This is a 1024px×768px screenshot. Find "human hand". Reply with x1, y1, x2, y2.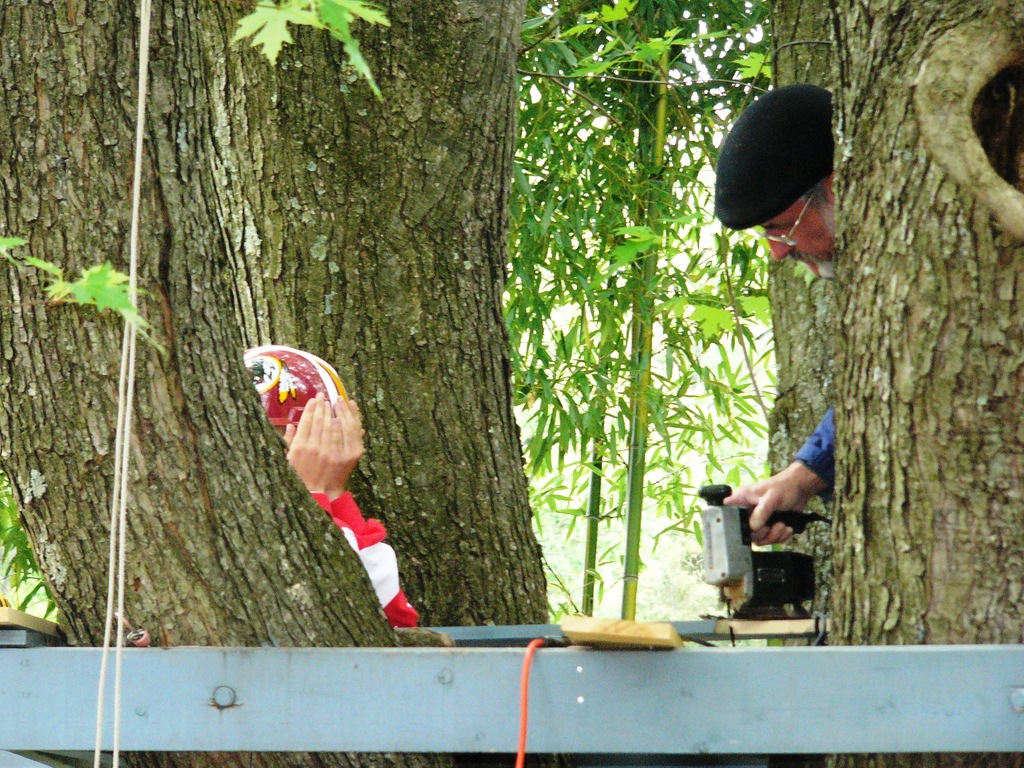
333, 393, 364, 496.
